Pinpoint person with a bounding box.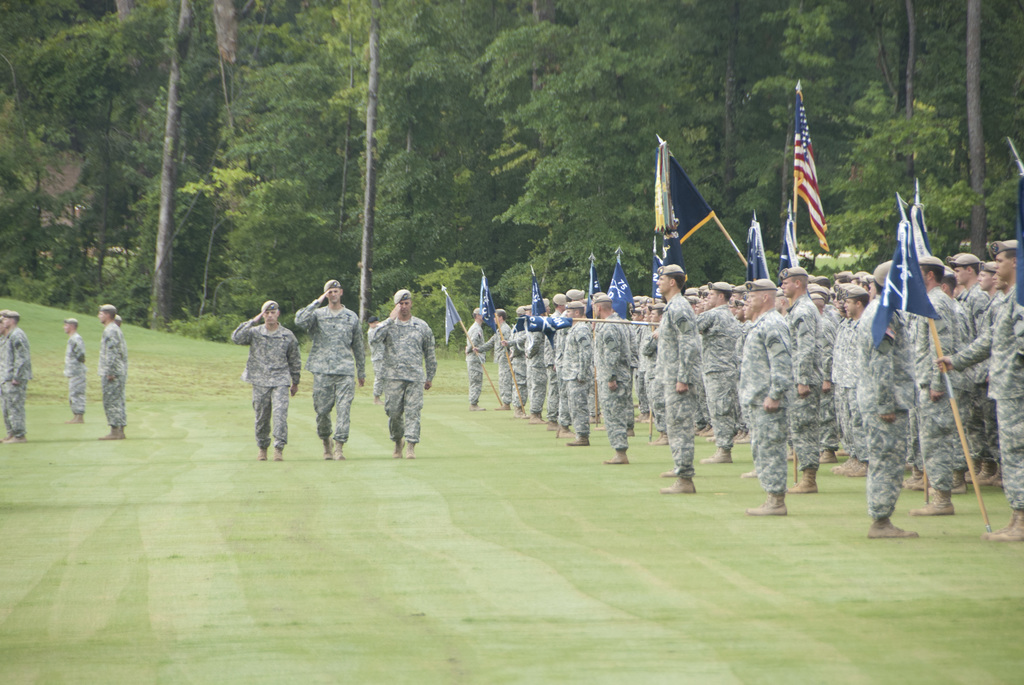
{"left": 231, "top": 286, "right": 289, "bottom": 457}.
